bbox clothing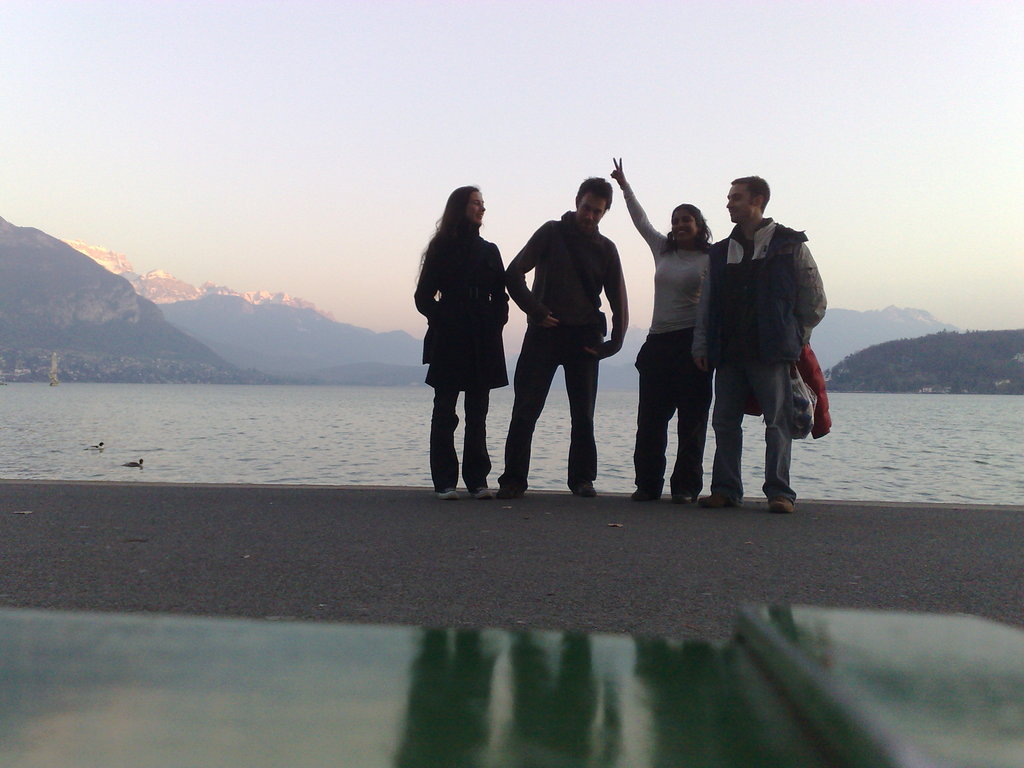
(x1=418, y1=164, x2=510, y2=470)
